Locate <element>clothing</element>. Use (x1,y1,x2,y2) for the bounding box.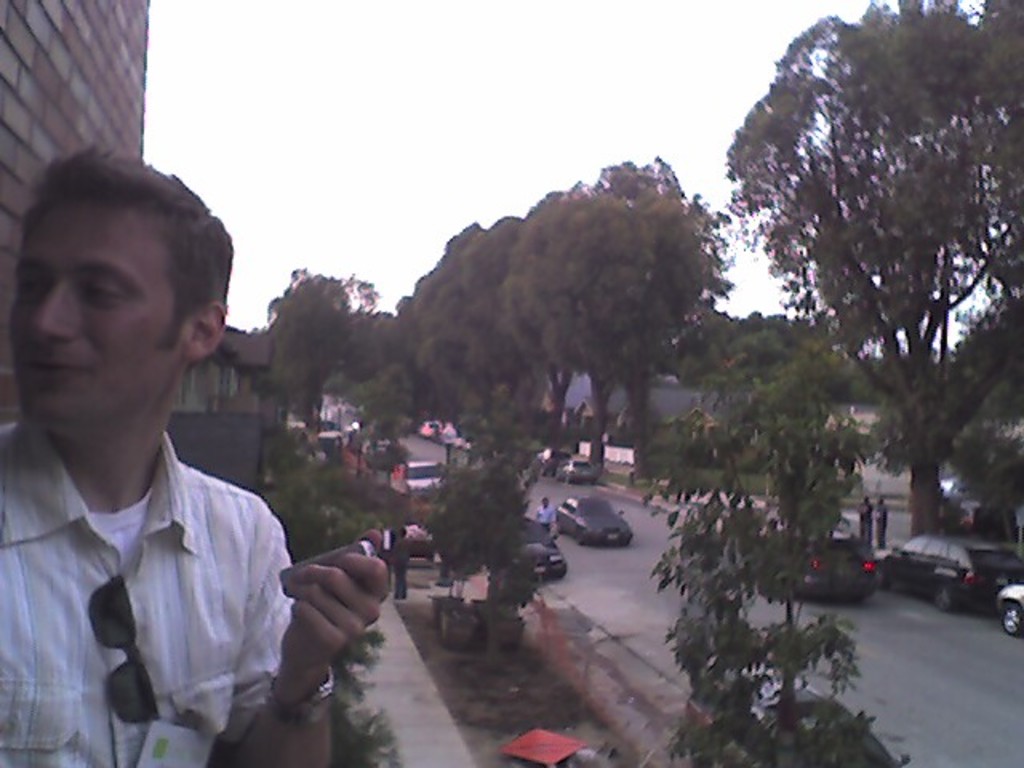
(376,531,395,587).
